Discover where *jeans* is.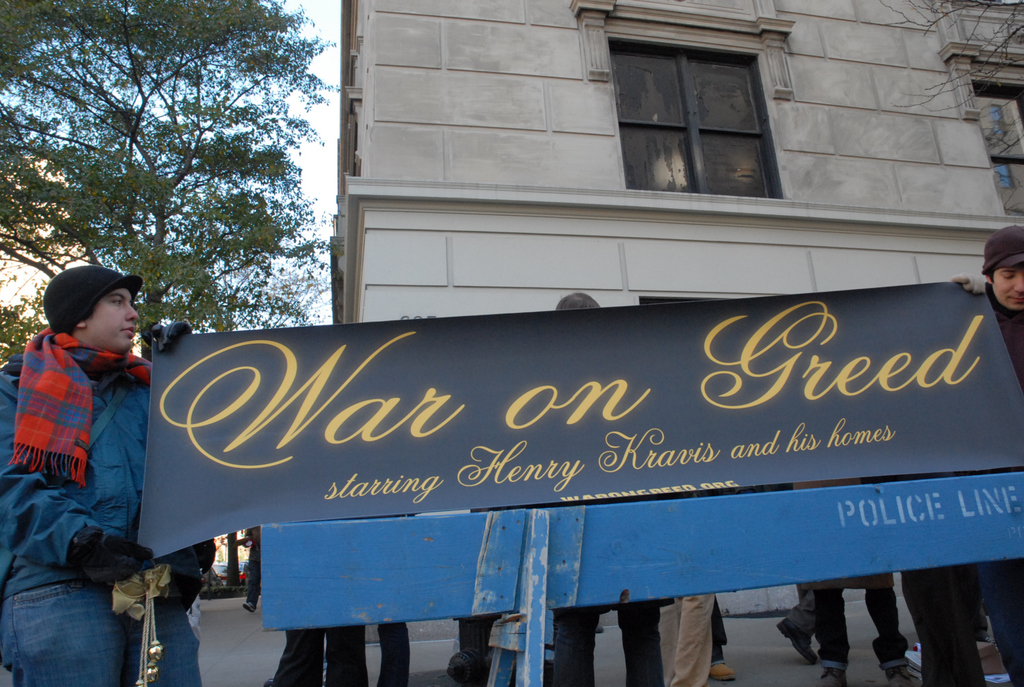
Discovered at select_region(245, 548, 258, 607).
